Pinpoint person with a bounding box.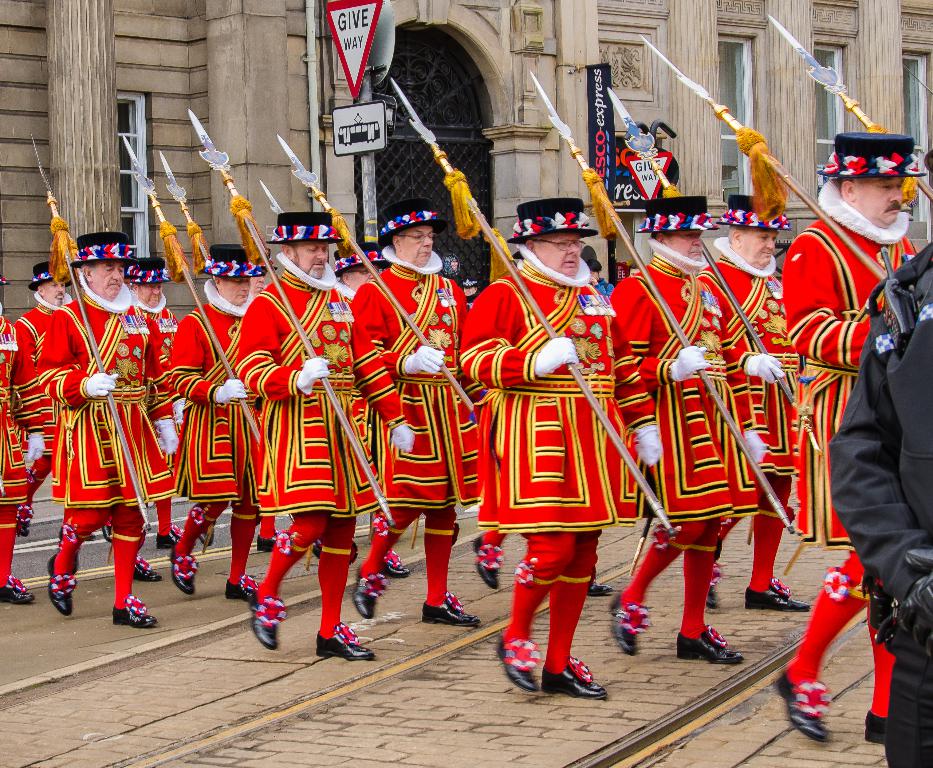
BBox(460, 197, 668, 700).
